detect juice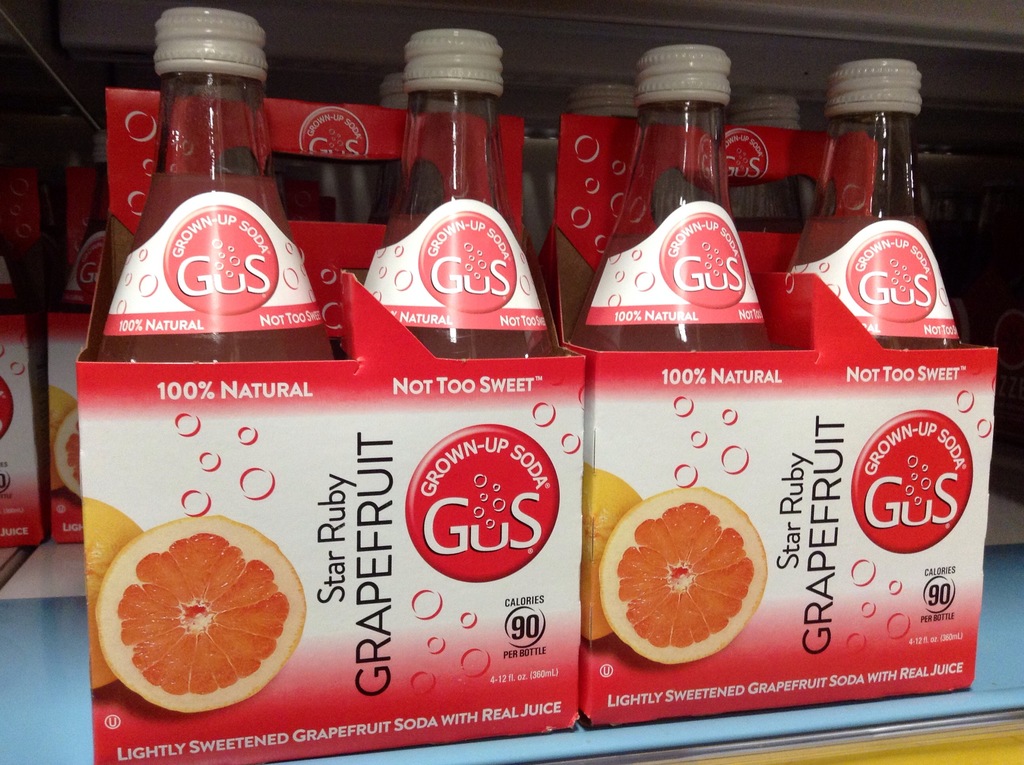
crop(790, 221, 963, 353)
